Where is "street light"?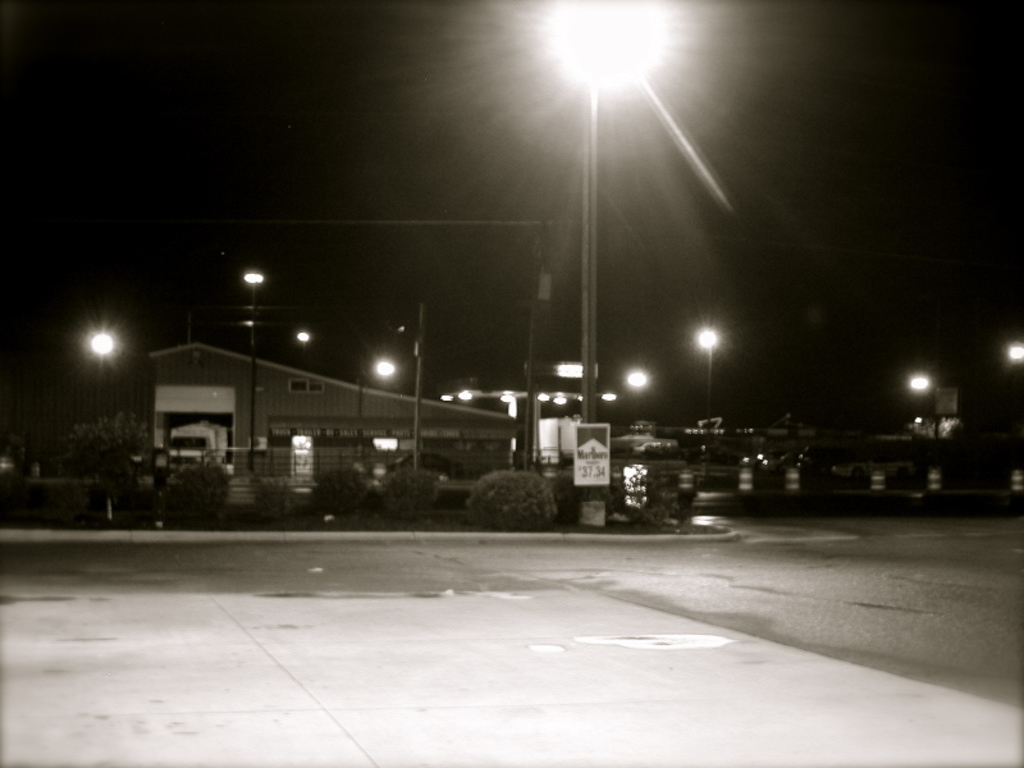
(x1=526, y1=38, x2=668, y2=426).
